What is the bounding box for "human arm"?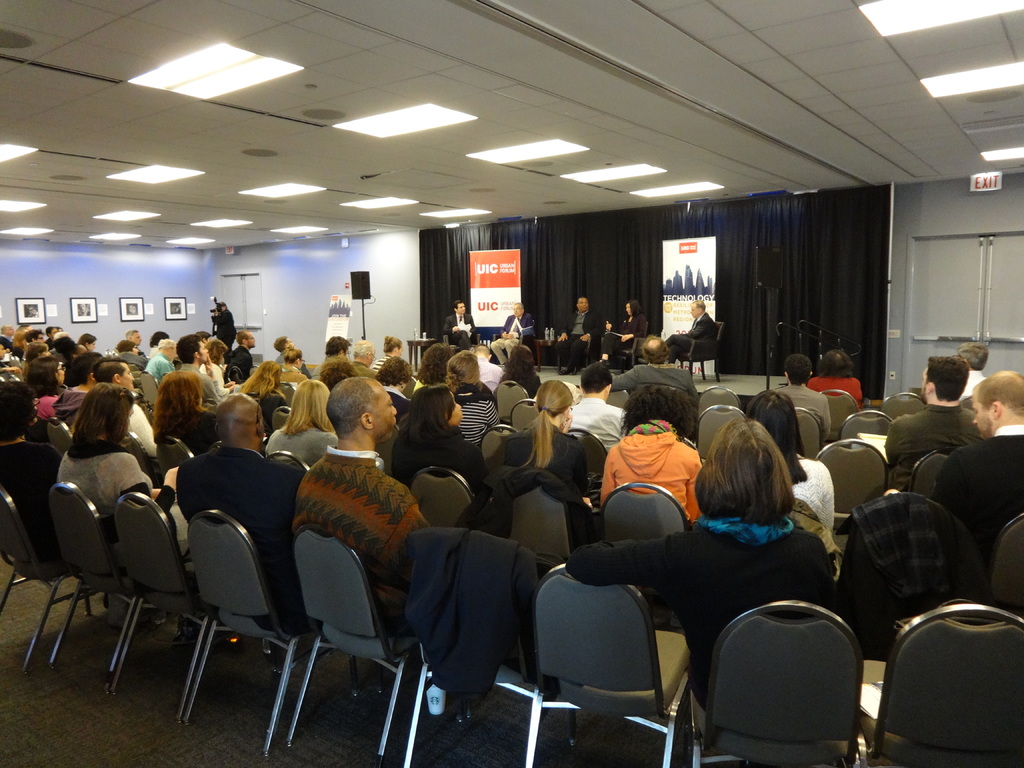
detection(689, 378, 700, 404).
